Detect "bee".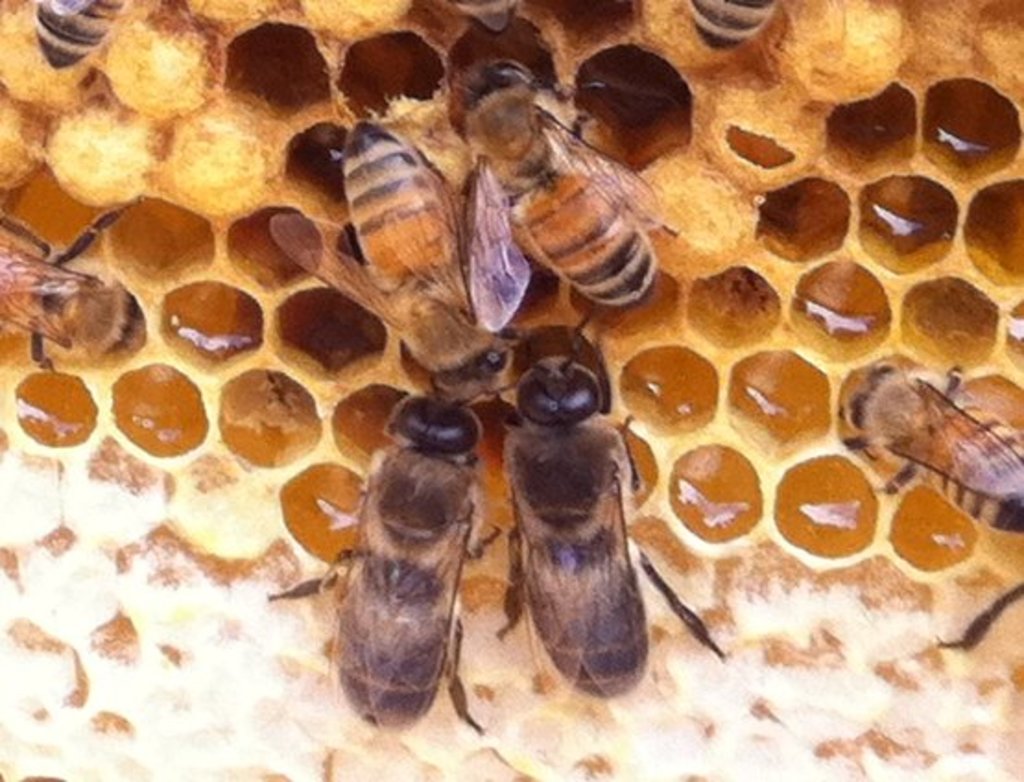
Detected at [458, 39, 686, 326].
